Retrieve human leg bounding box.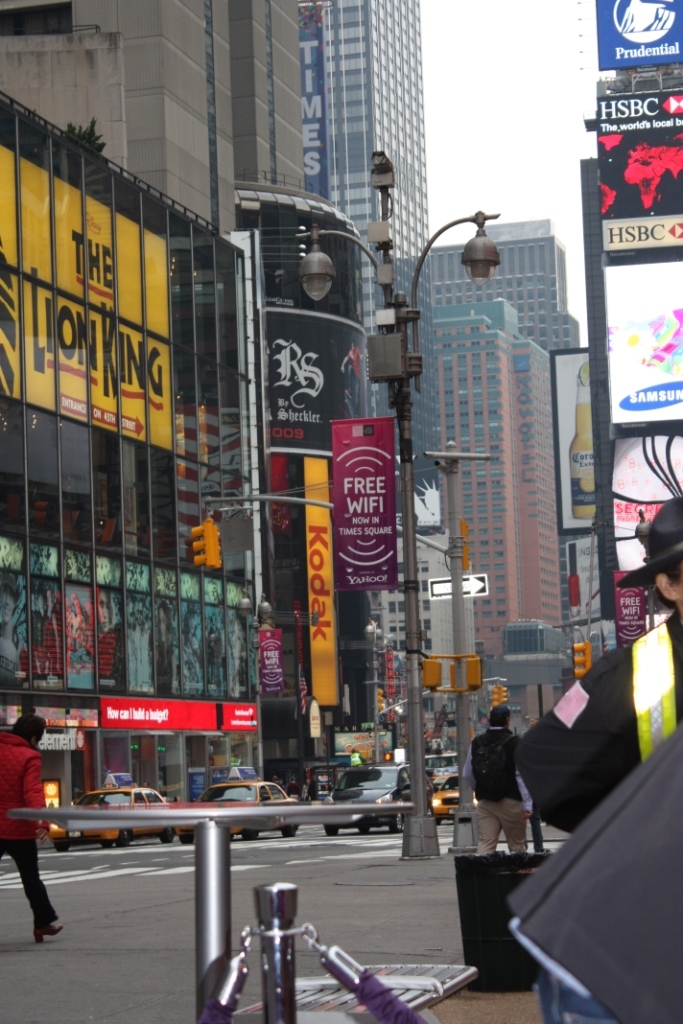
Bounding box: rect(497, 801, 534, 847).
